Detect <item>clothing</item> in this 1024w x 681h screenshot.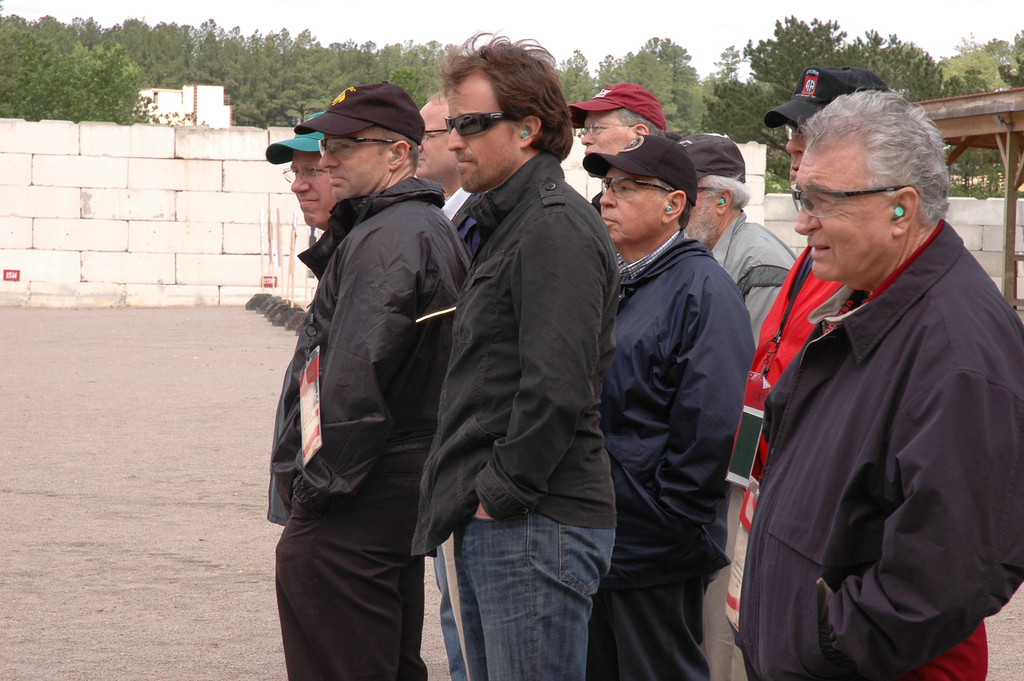
Detection: bbox(427, 73, 645, 657).
